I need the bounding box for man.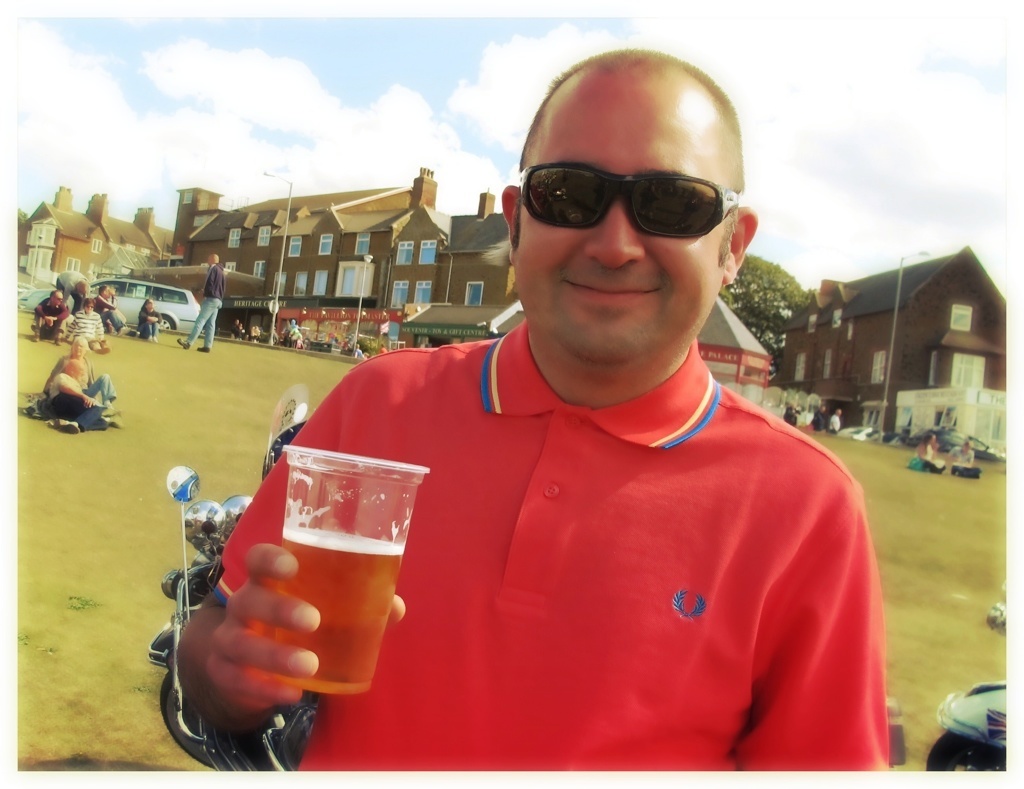
Here it is: x1=824 y1=399 x2=846 y2=441.
